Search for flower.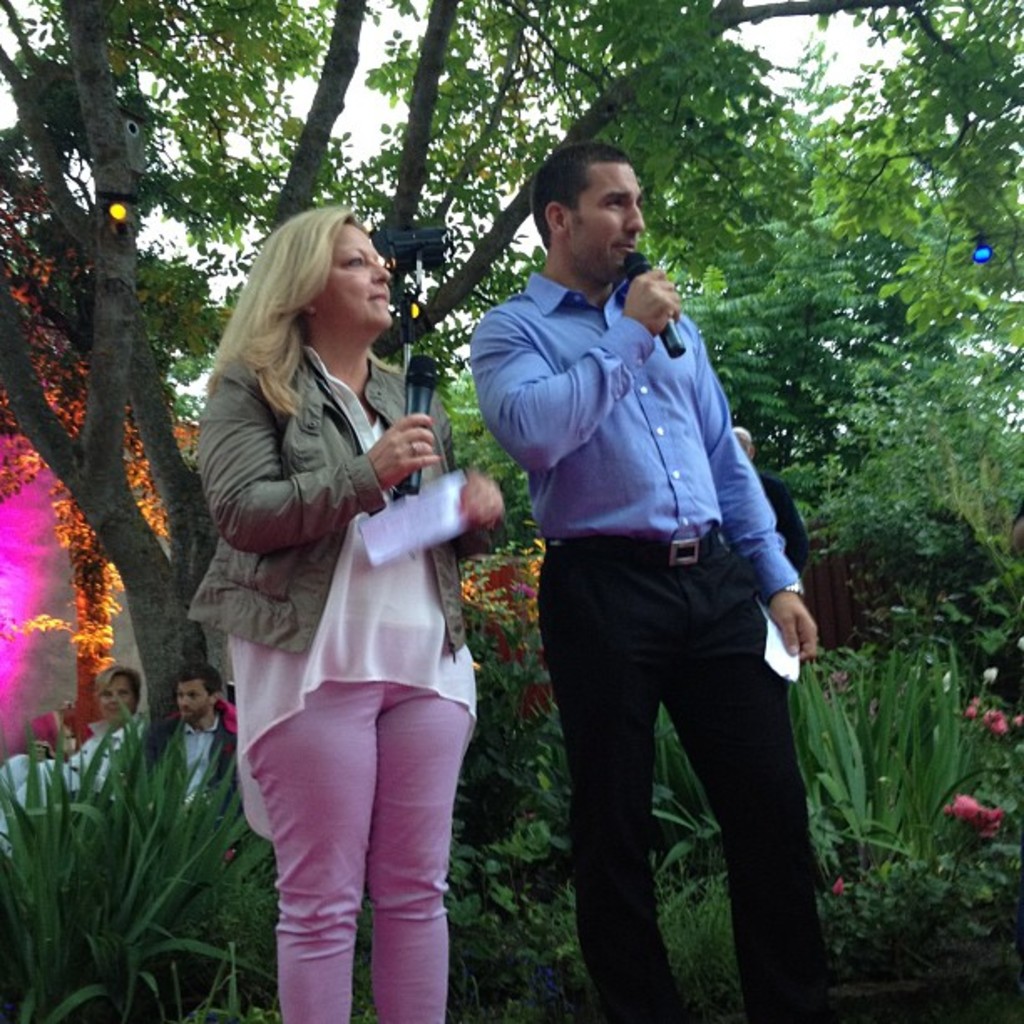
Found at [947,791,1011,862].
